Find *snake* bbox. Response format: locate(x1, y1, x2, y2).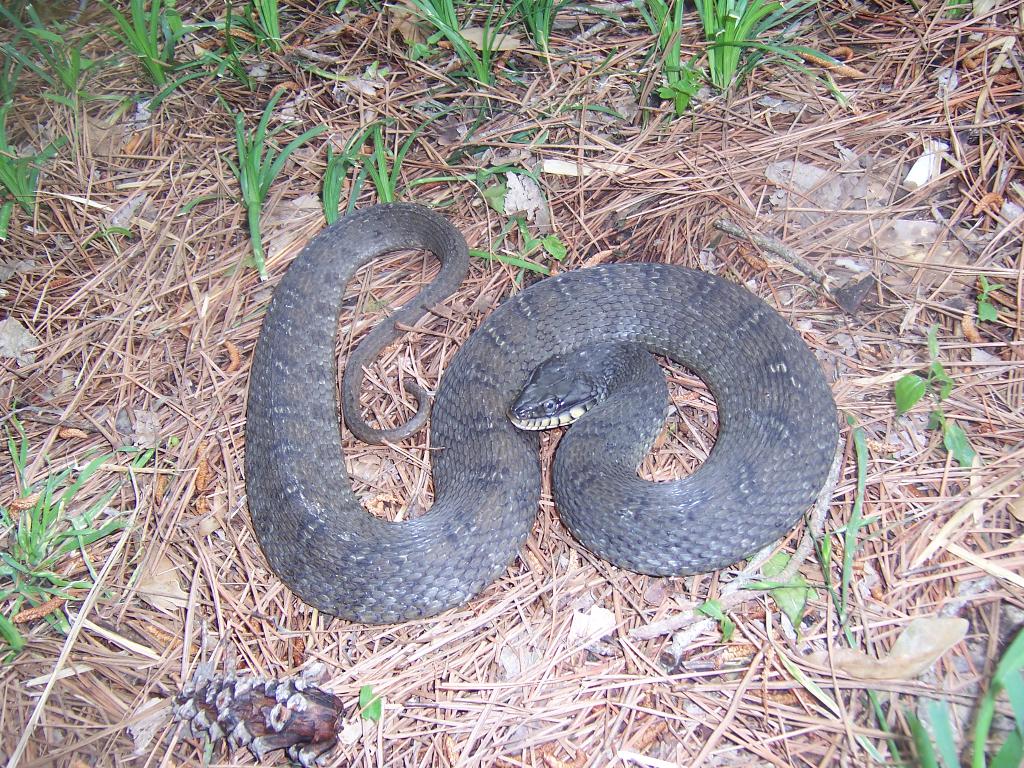
locate(247, 202, 839, 625).
